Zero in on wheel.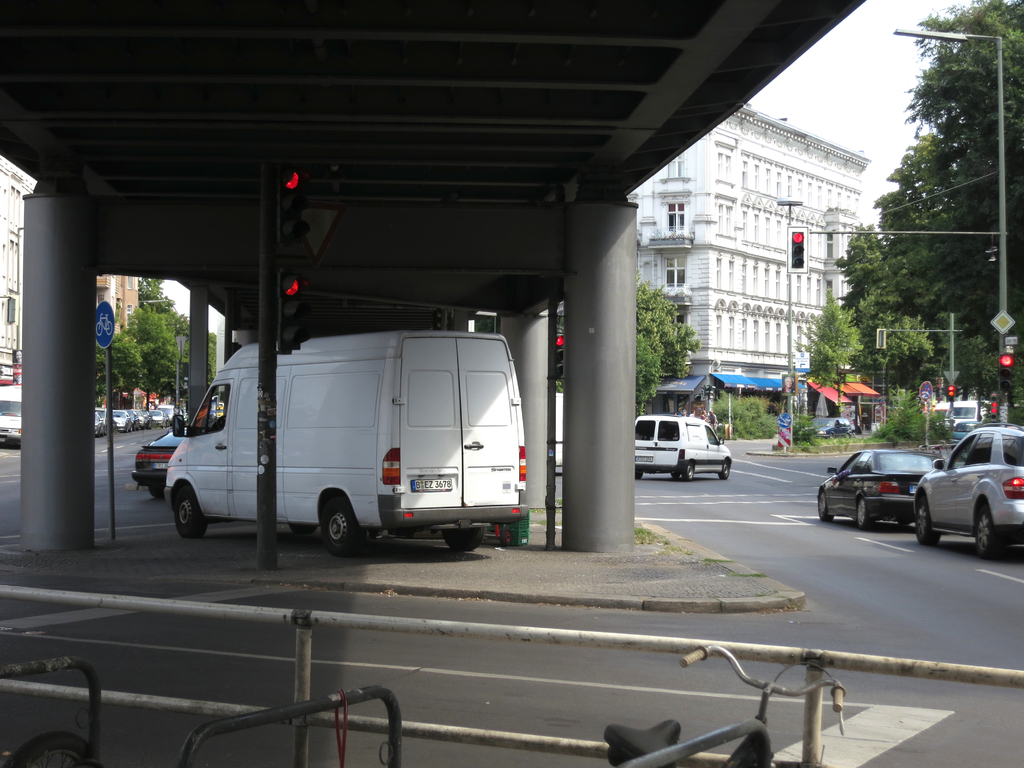
Zeroed in: <region>818, 490, 834, 519</region>.
